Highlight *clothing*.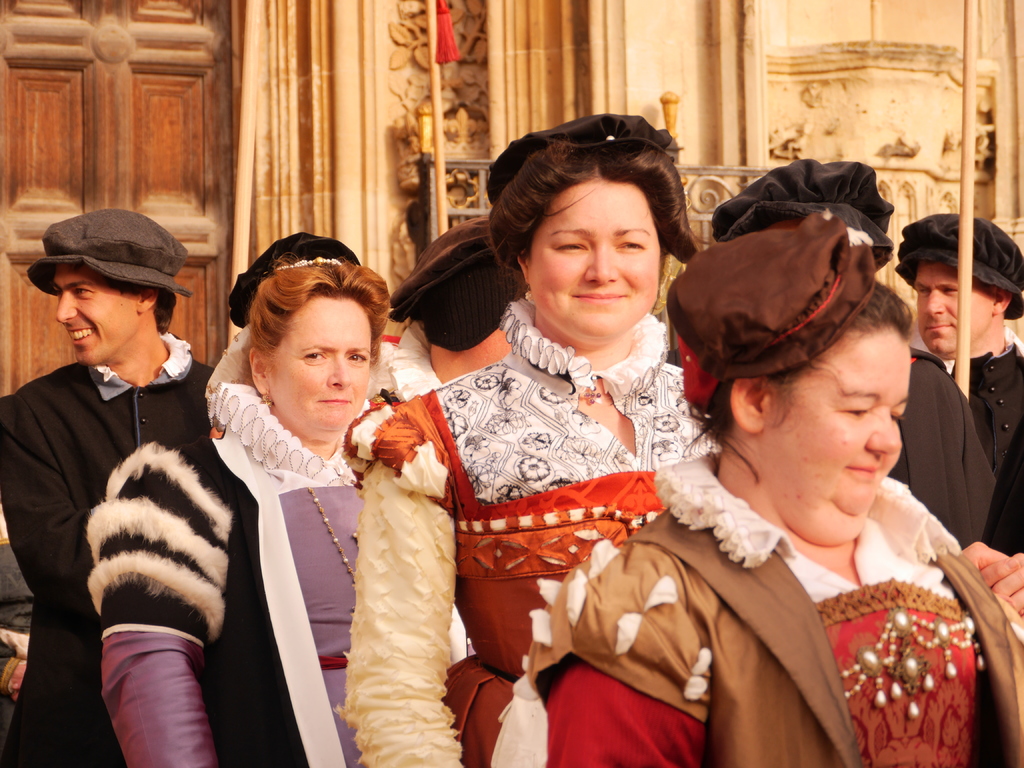
Highlighted region: <bbox>86, 371, 371, 767</bbox>.
